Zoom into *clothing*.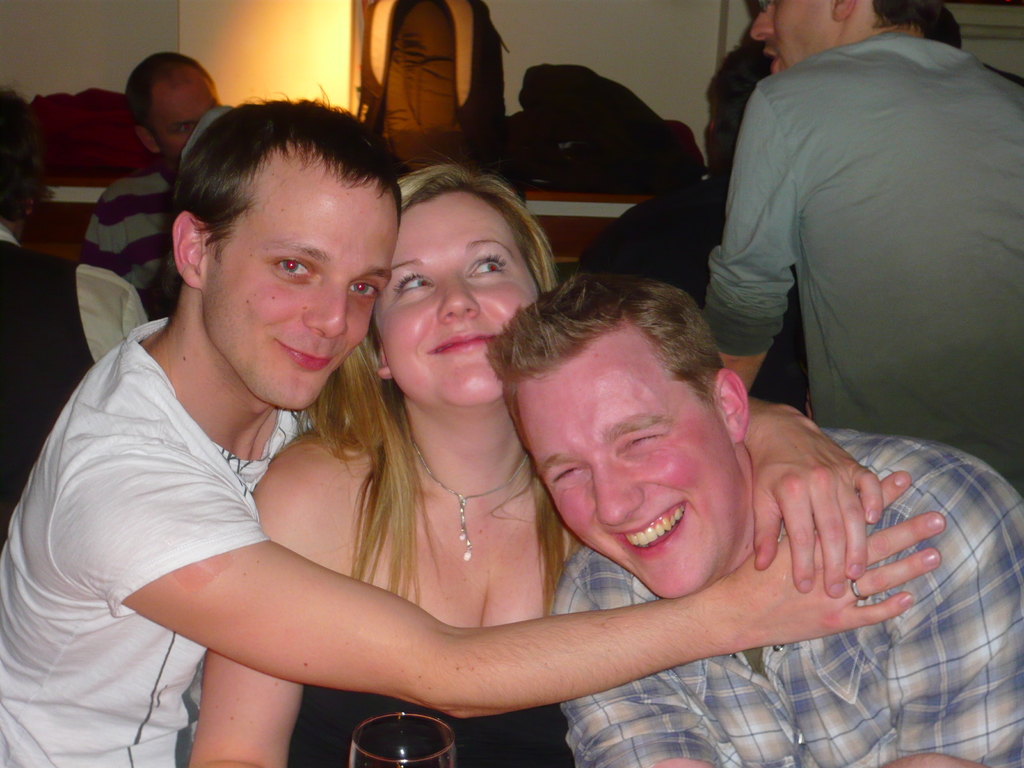
Zoom target: x1=548, y1=416, x2=1023, y2=767.
